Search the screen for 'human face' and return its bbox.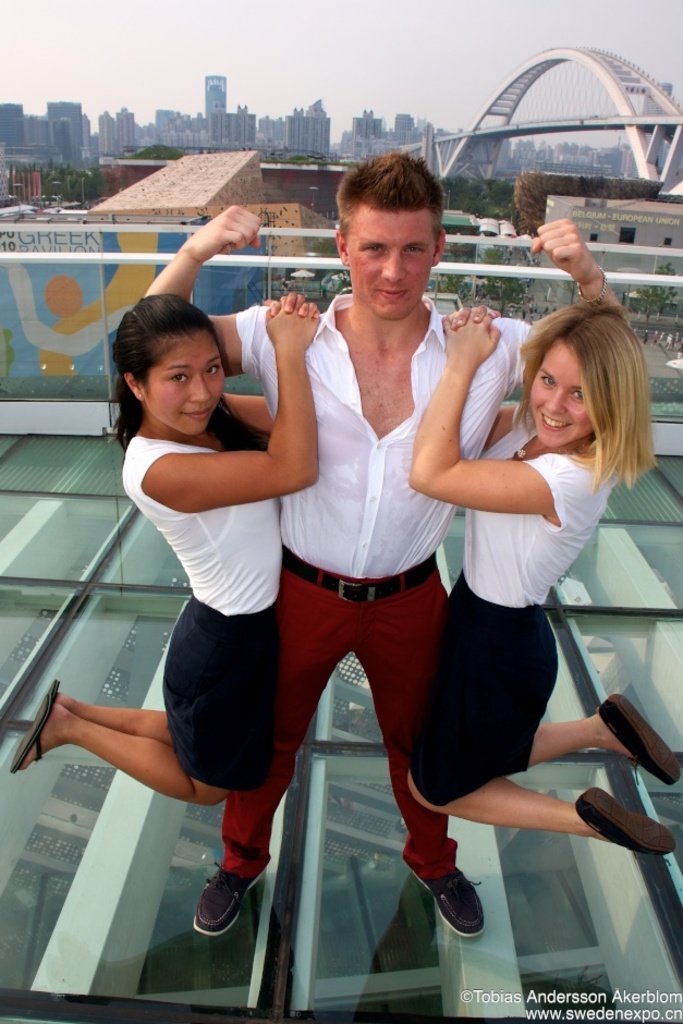
Found: 534,341,590,437.
